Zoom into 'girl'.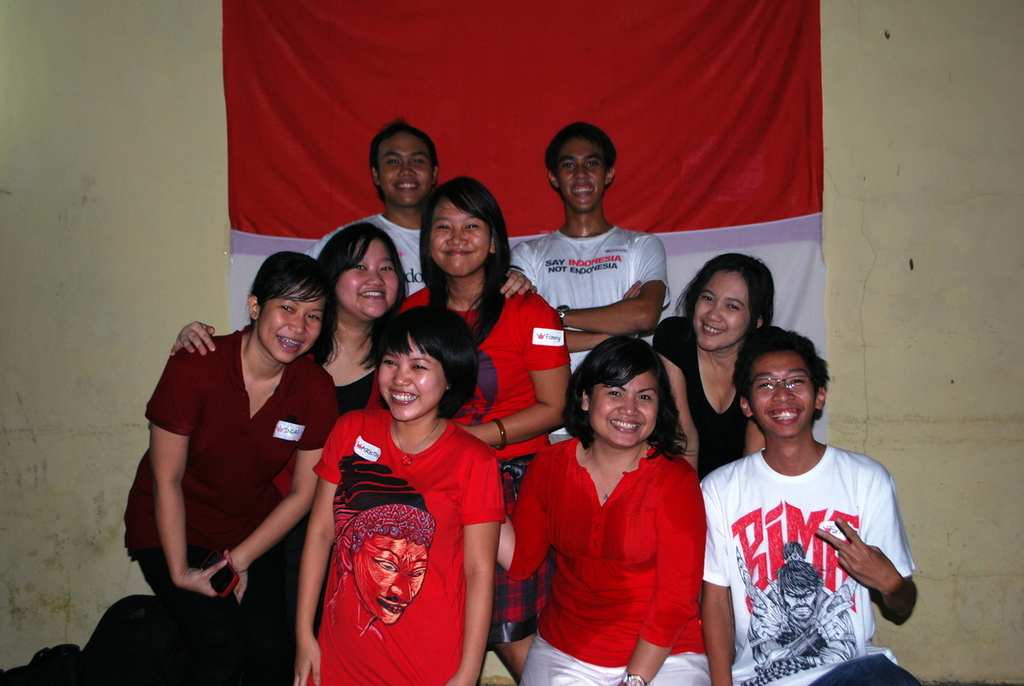
Zoom target: BBox(503, 336, 714, 685).
